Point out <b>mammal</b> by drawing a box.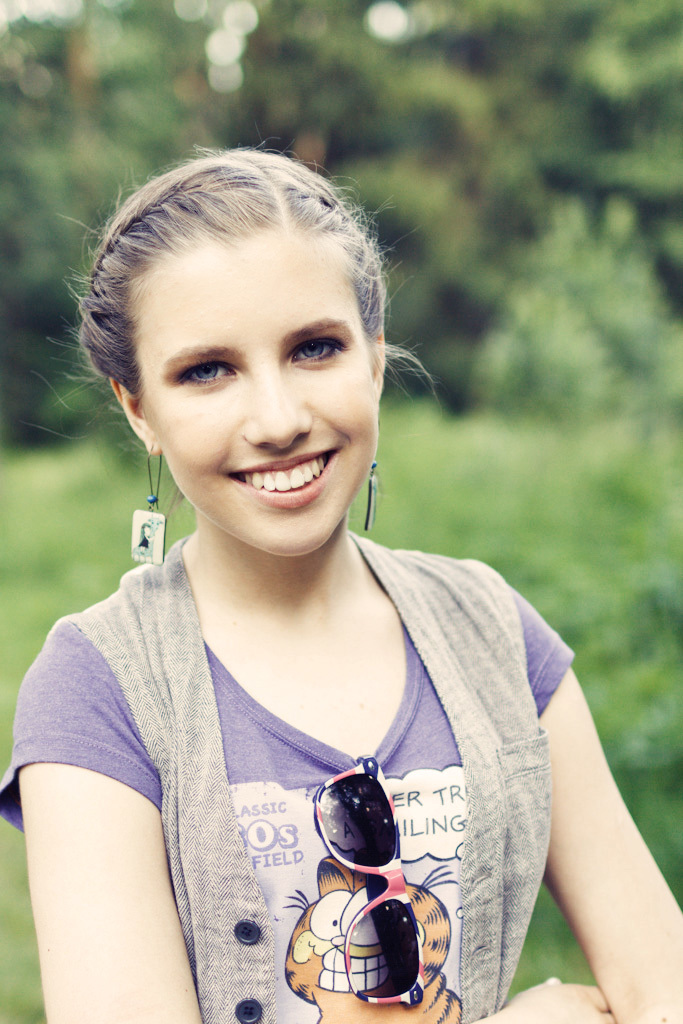
bbox=(0, 161, 653, 1023).
